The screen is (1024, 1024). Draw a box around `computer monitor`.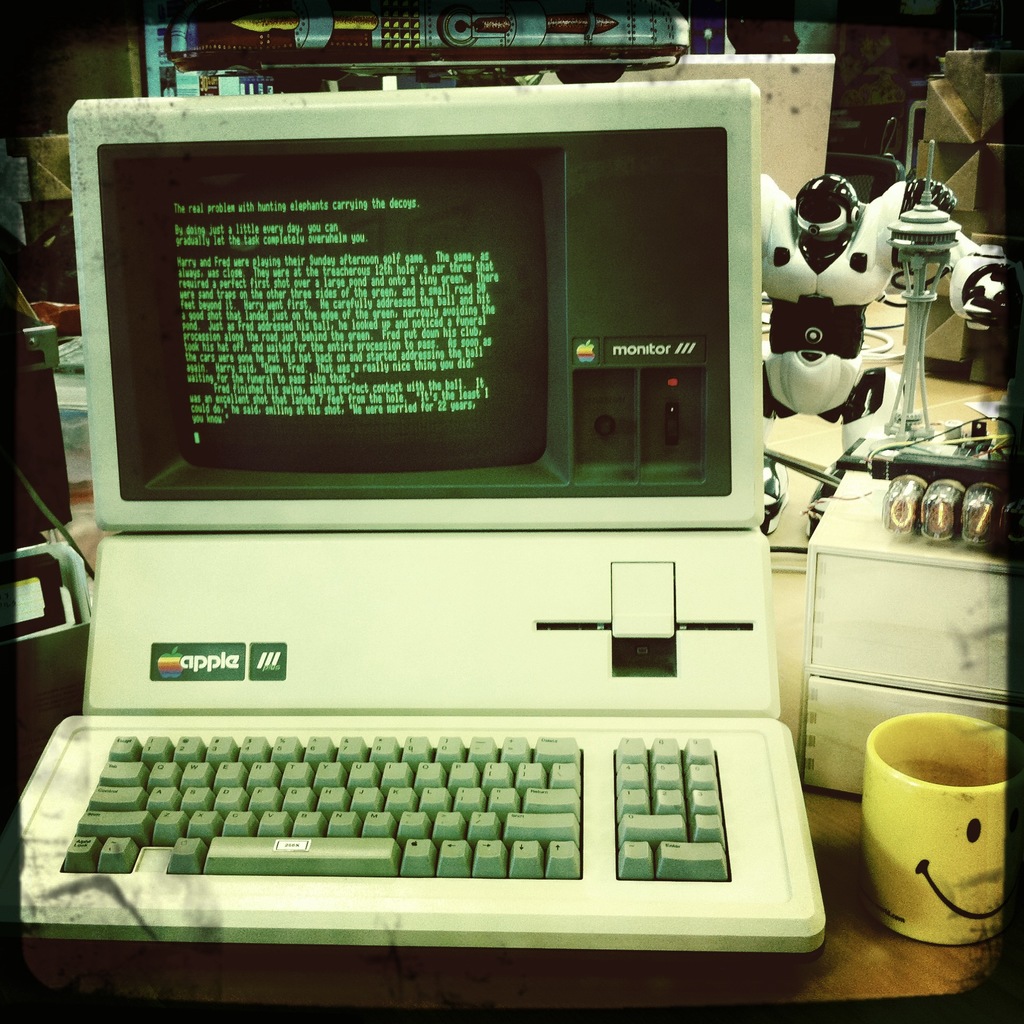
bbox=[72, 85, 783, 634].
